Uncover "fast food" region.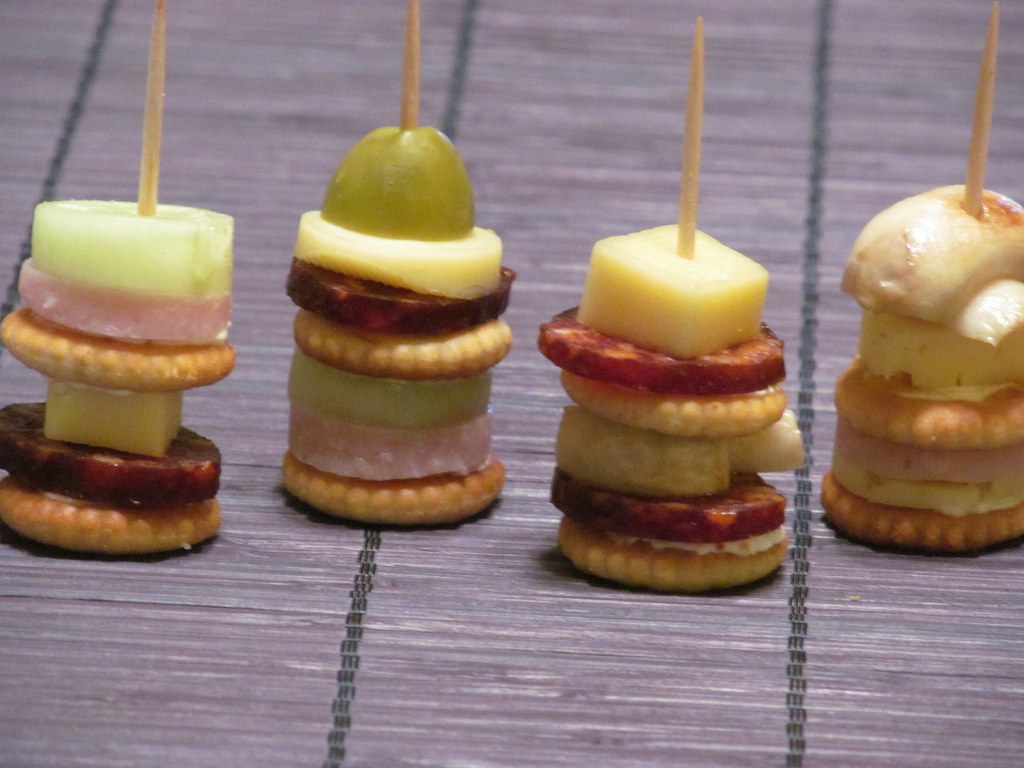
Uncovered: x1=828 y1=149 x2=1023 y2=551.
